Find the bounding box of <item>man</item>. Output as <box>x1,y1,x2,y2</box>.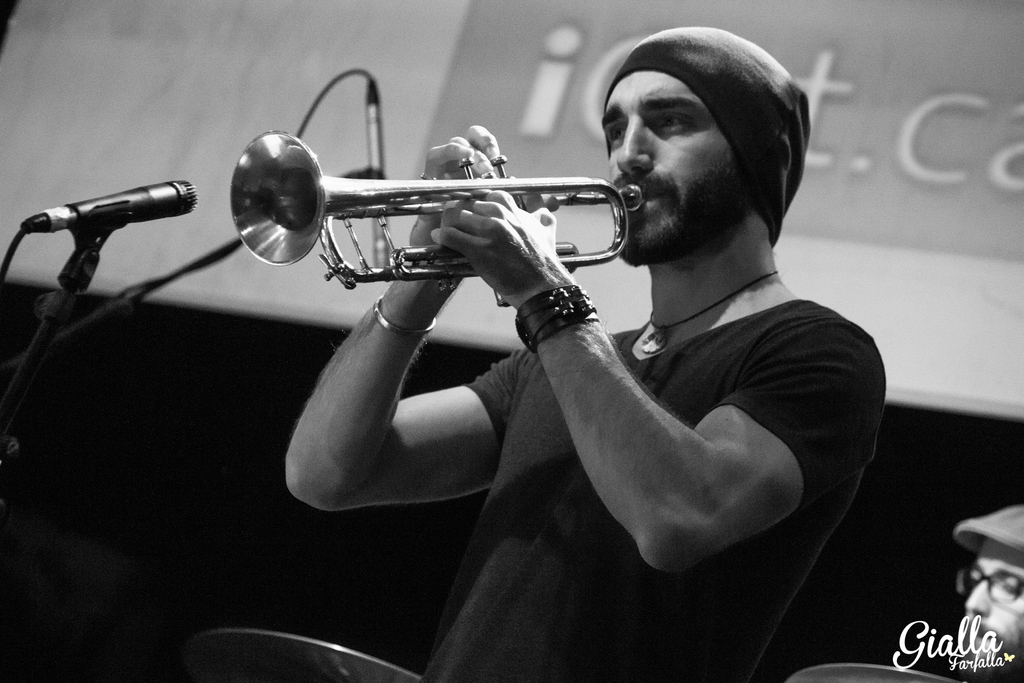
<box>288,0,858,644</box>.
